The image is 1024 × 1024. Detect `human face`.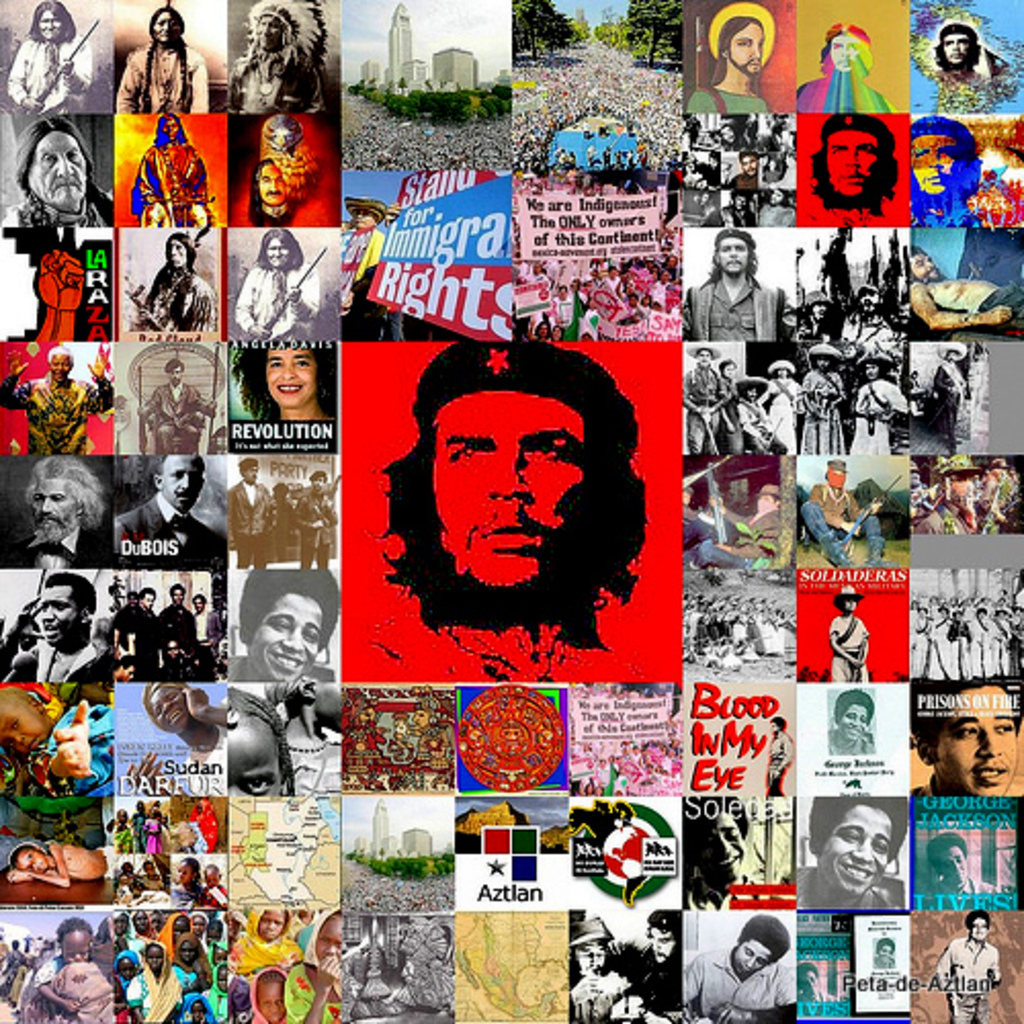
Detection: select_region(250, 592, 324, 682).
